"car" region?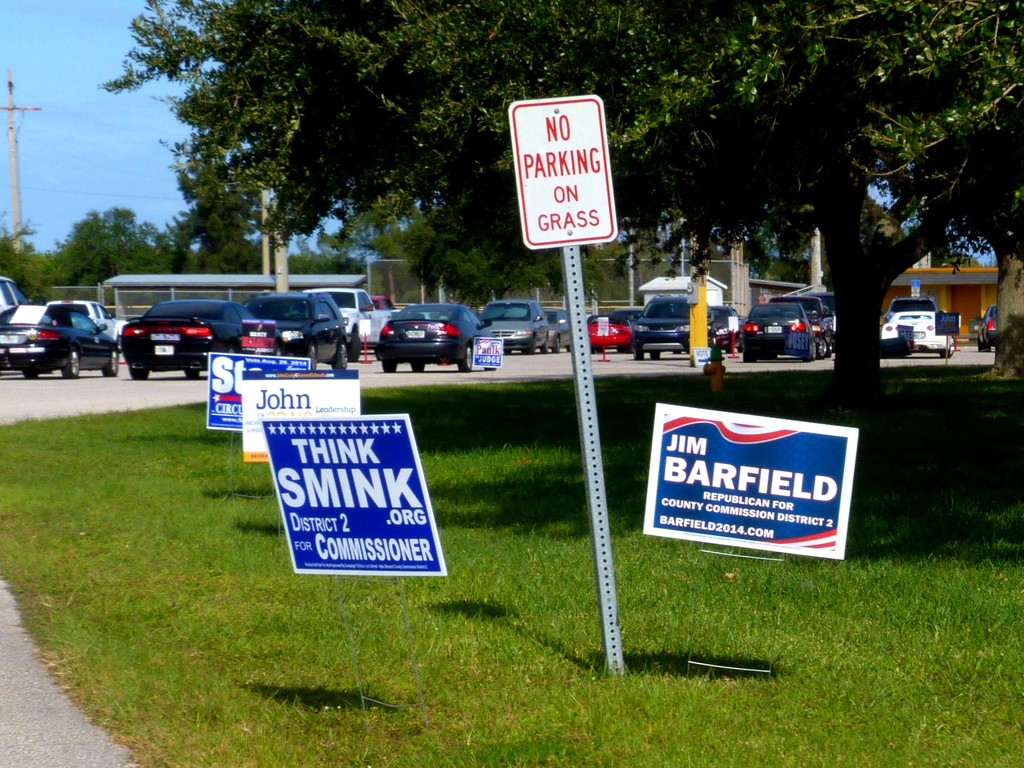
region(739, 302, 814, 359)
